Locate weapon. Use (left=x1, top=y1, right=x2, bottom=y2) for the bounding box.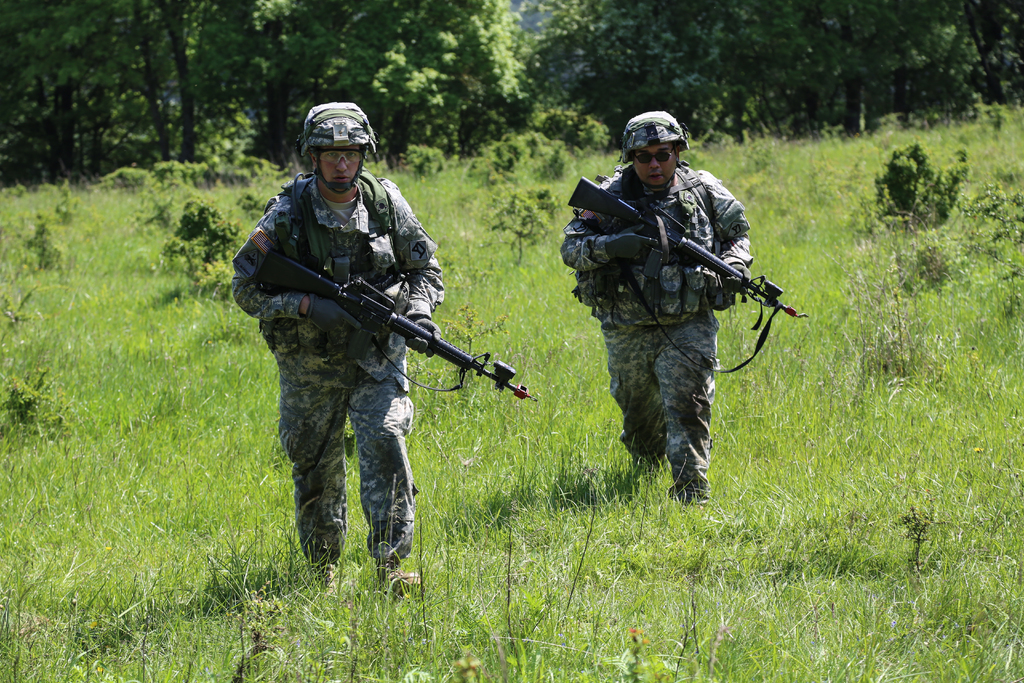
(left=266, top=233, right=508, bottom=435).
